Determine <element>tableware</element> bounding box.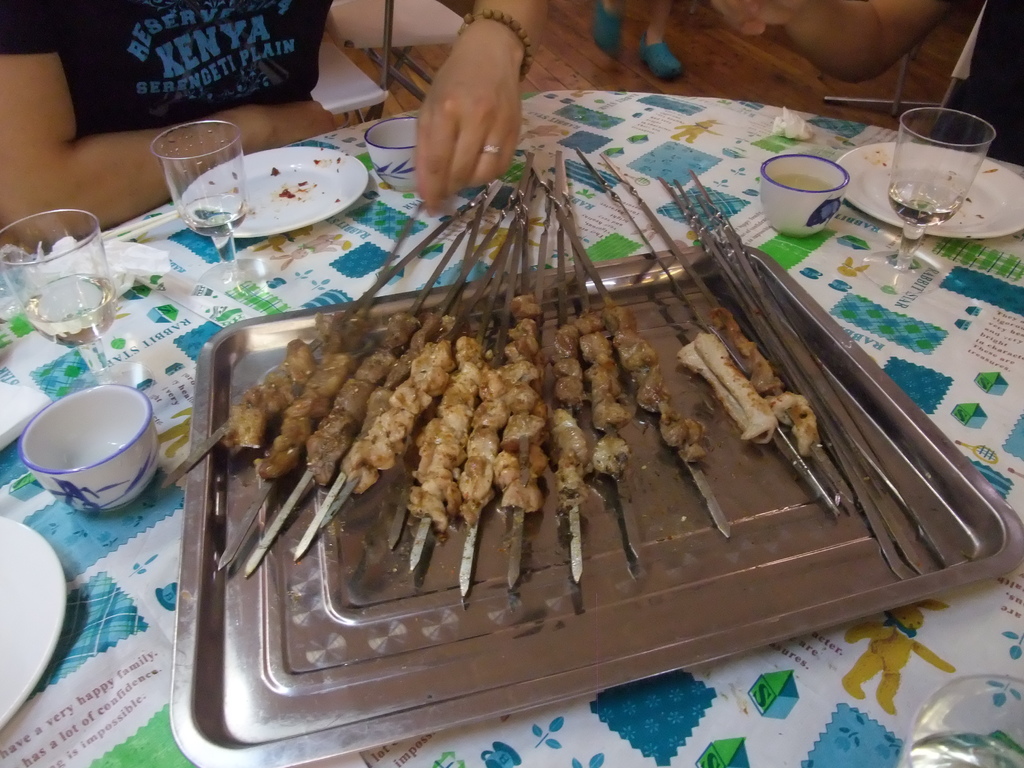
Determined: left=862, top=109, right=997, bottom=292.
